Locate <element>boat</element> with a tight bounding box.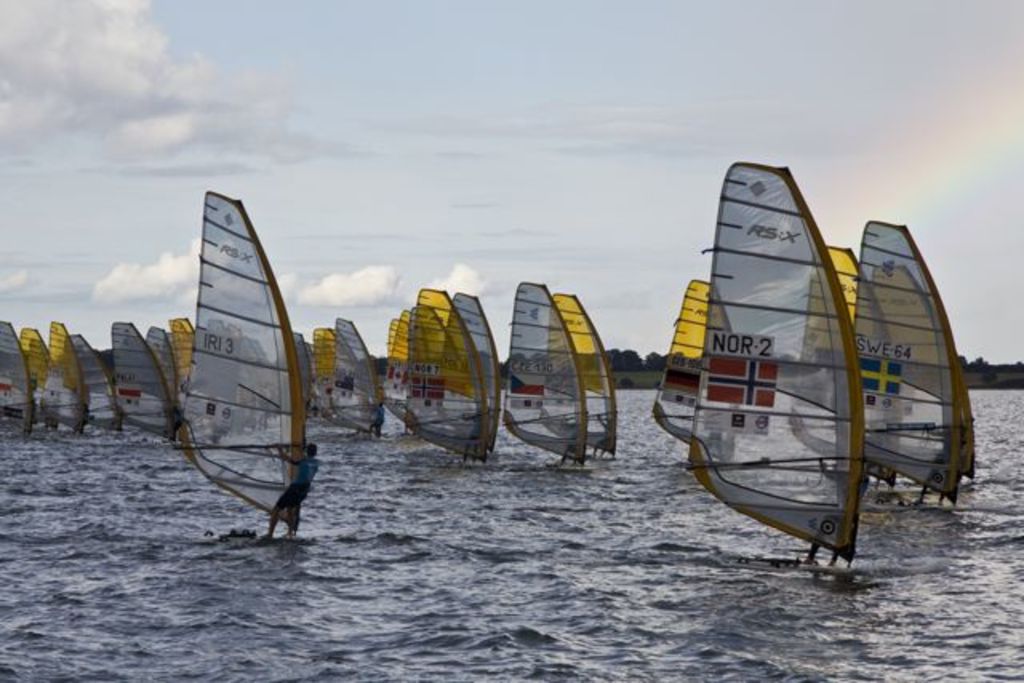
782,242,898,496.
